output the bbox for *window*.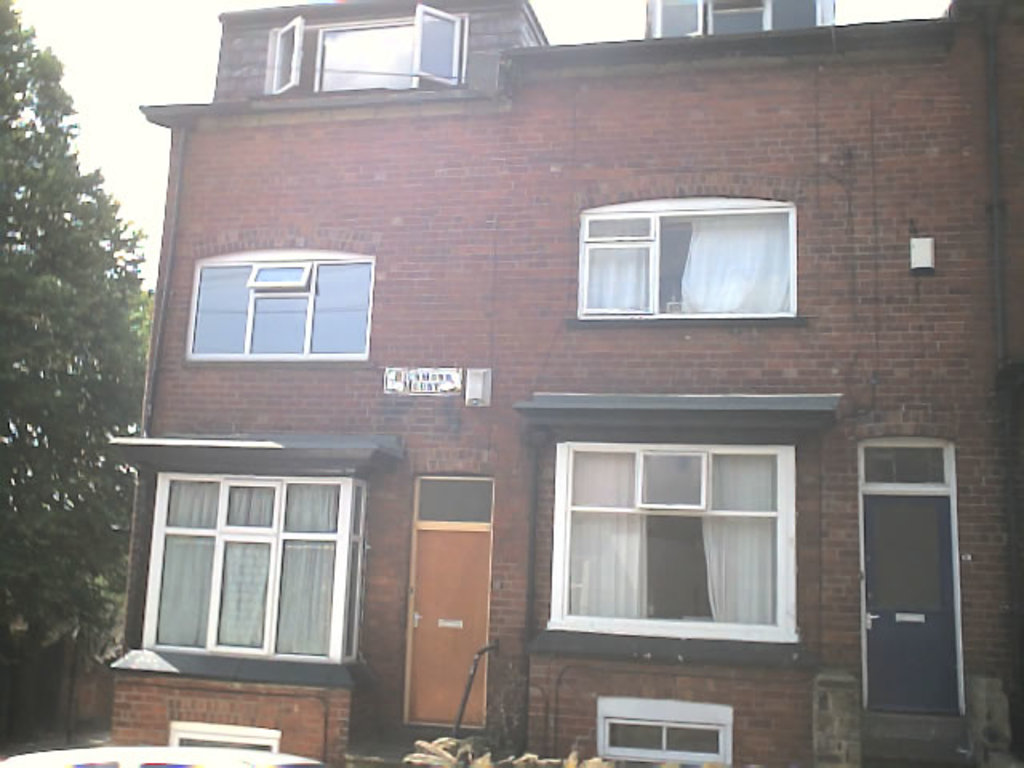
[643,0,830,42].
